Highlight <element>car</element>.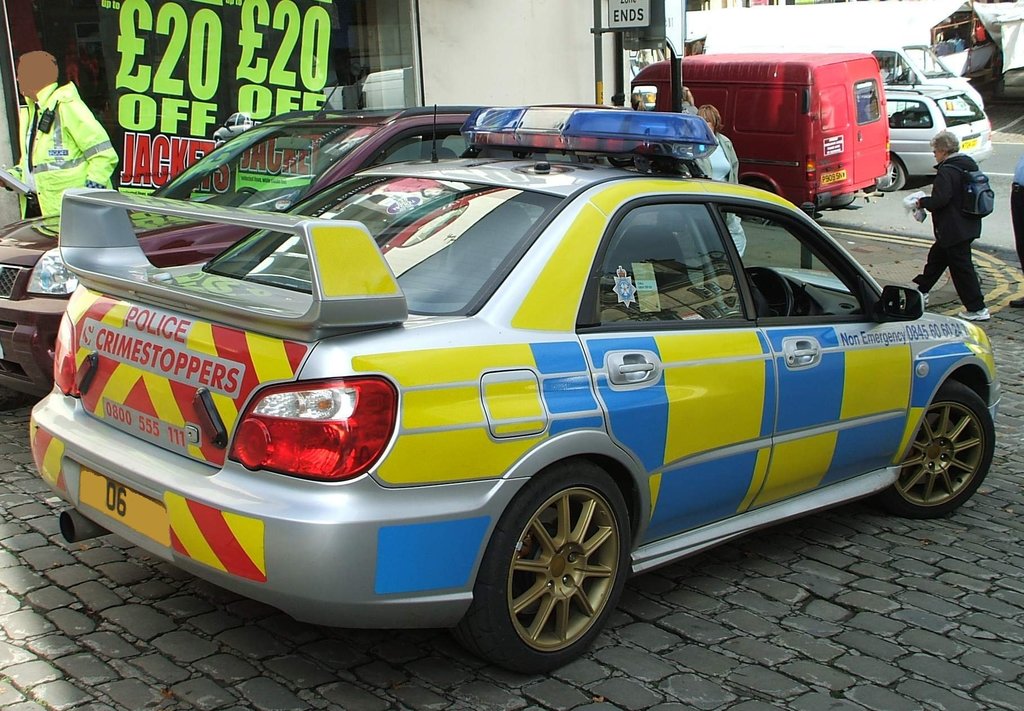
Highlighted region: rect(877, 81, 993, 192).
